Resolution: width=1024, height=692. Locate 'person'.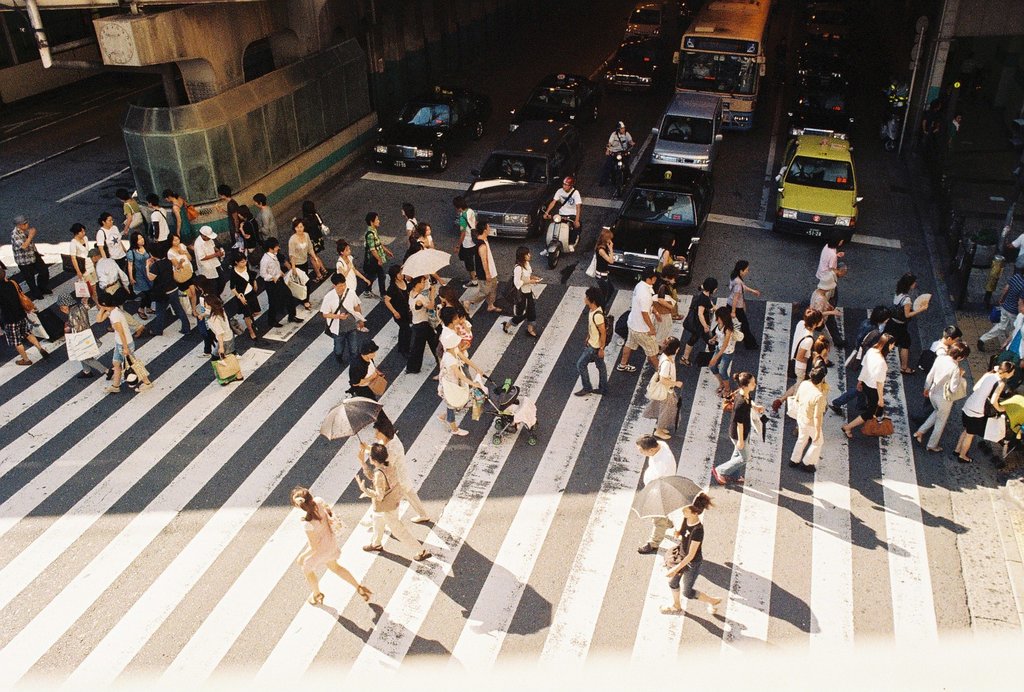
bbox=[991, 300, 1023, 381].
